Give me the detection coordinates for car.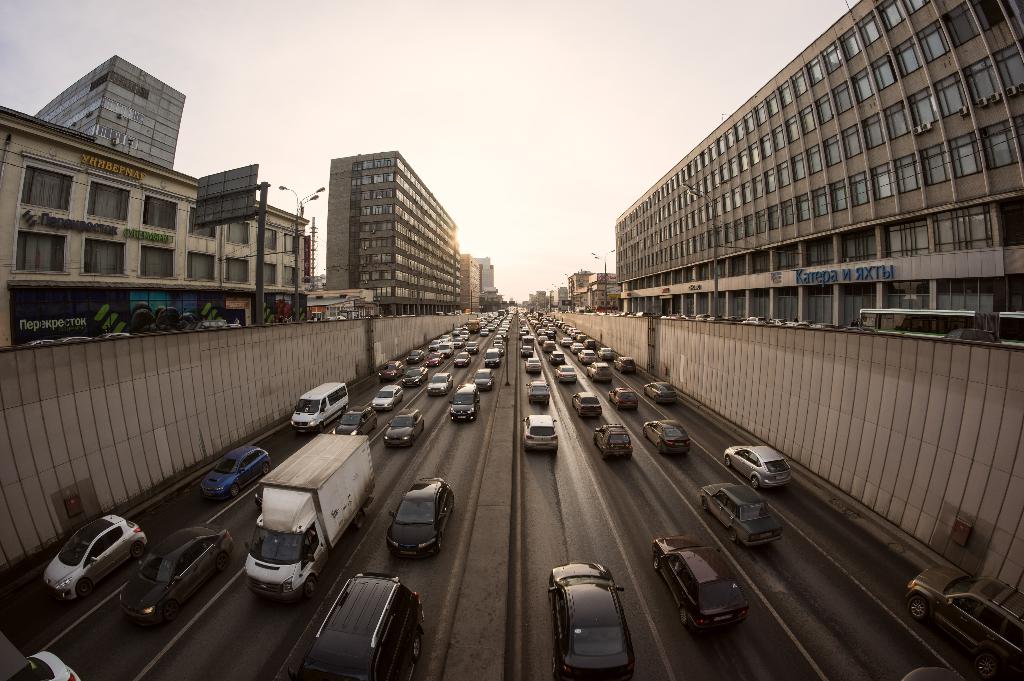
199 448 273 502.
